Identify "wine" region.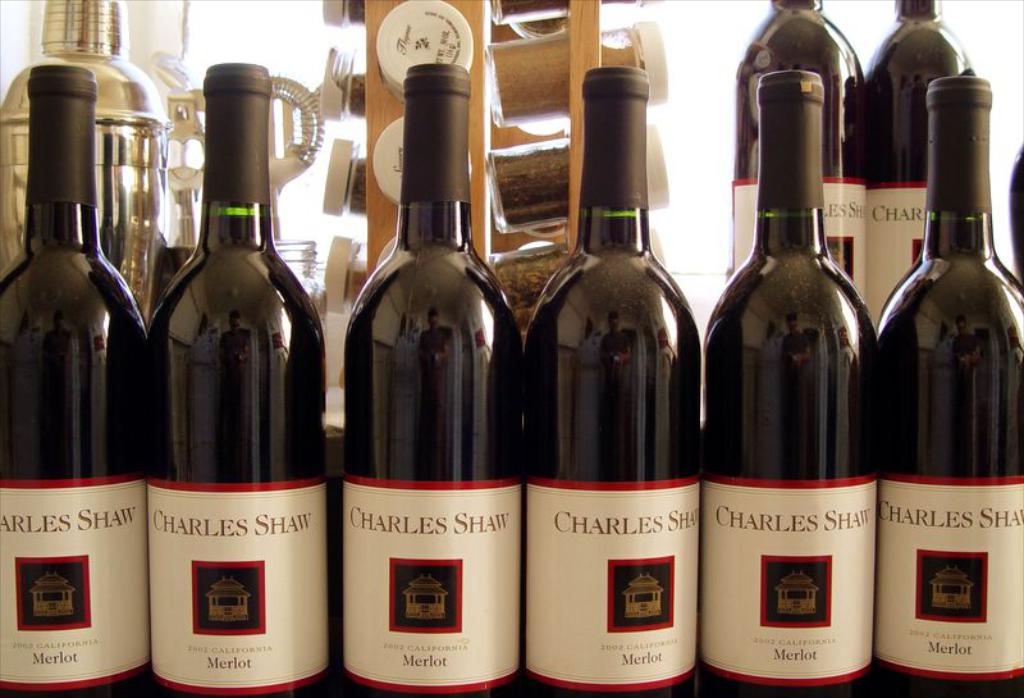
Region: locate(518, 68, 705, 697).
